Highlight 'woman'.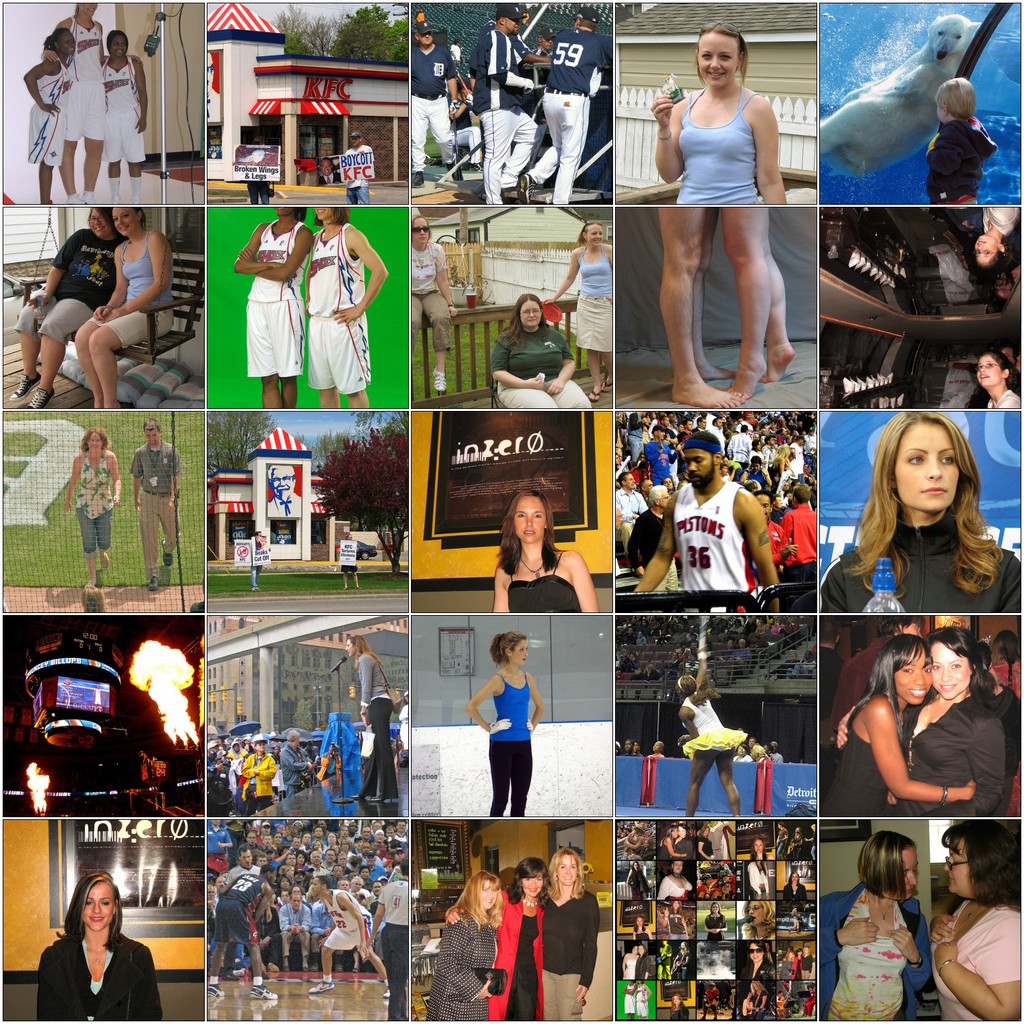
Highlighted region: box=[353, 634, 404, 800].
